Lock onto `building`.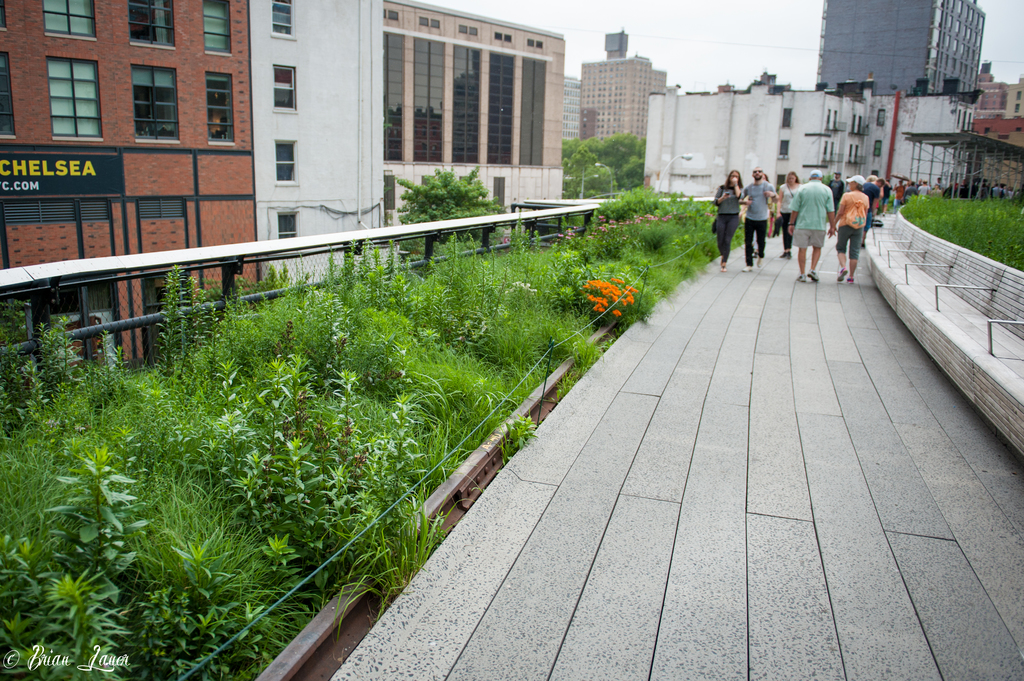
Locked: bbox=(385, 4, 566, 255).
